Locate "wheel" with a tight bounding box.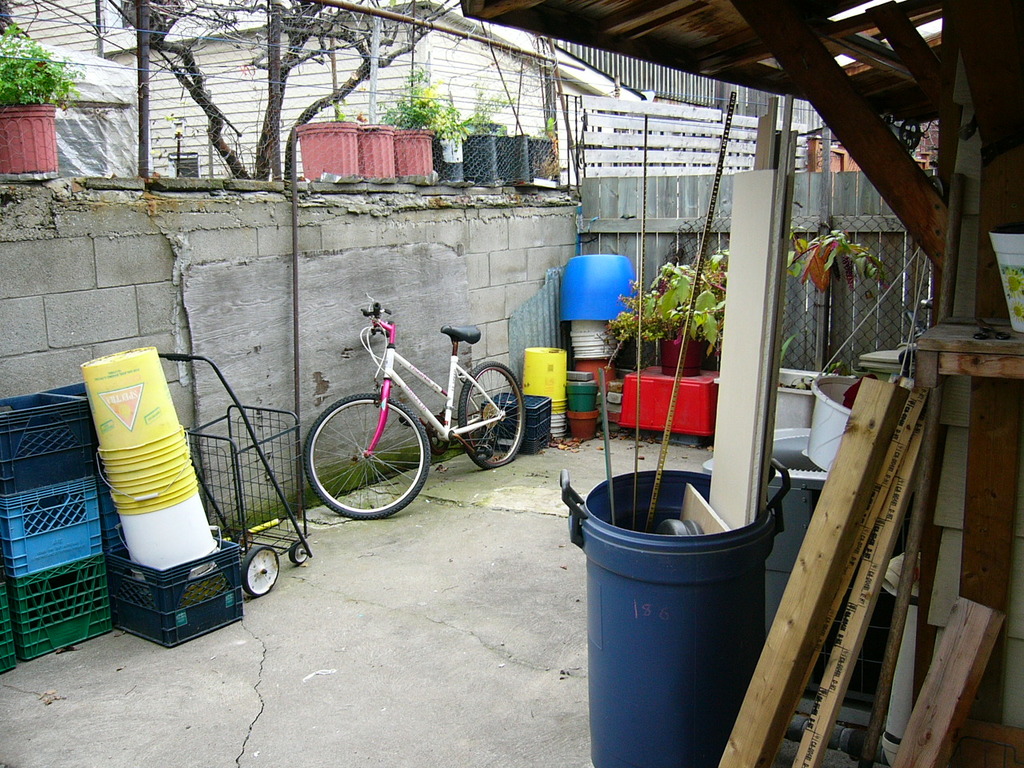
307,407,416,514.
